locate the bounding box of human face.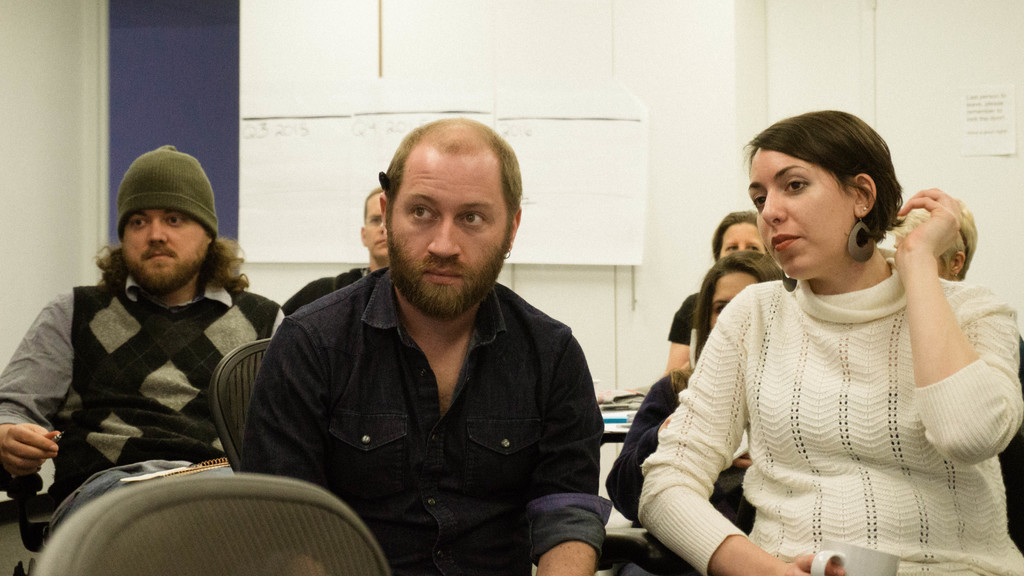
Bounding box: 744, 149, 860, 272.
